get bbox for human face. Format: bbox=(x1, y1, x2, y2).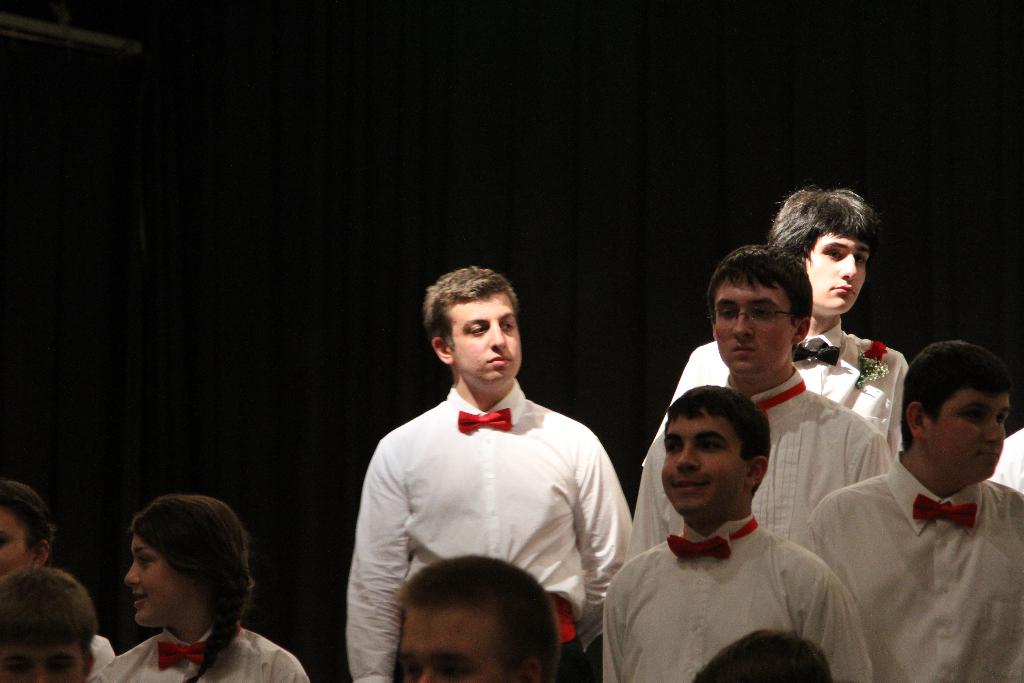
bbox=(447, 288, 521, 390).
